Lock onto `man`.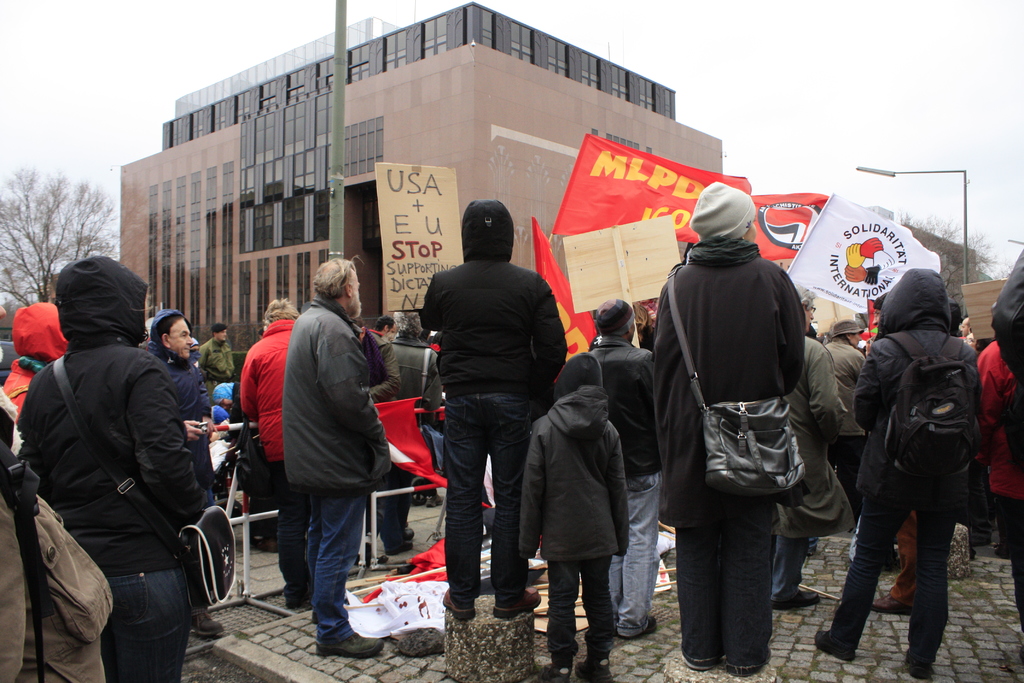
Locked: [826, 325, 869, 484].
